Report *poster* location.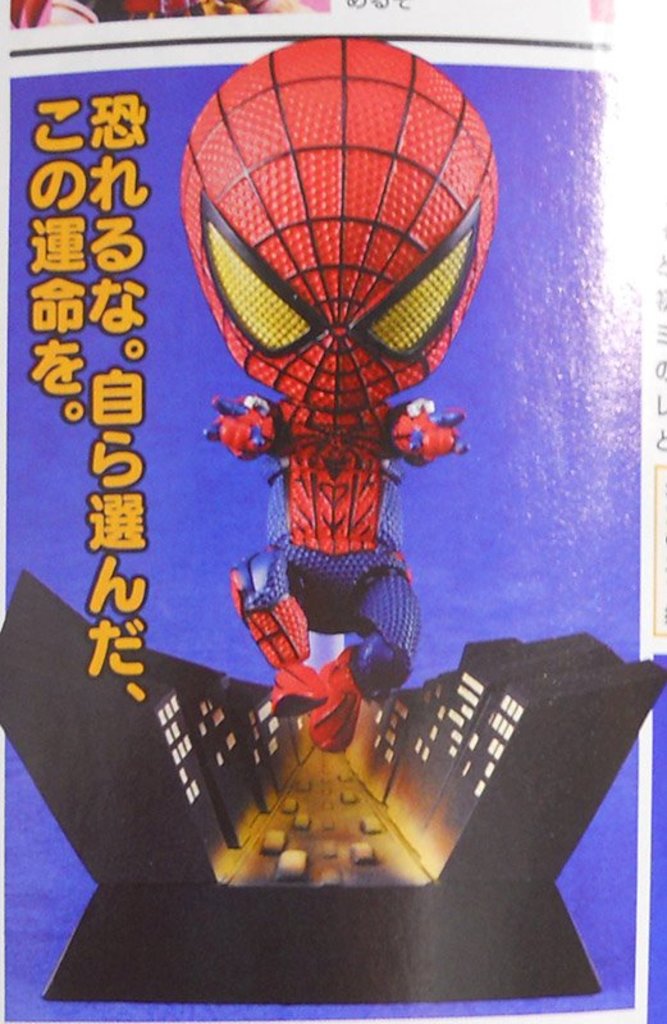
Report: x1=1, y1=24, x2=661, y2=1023.
